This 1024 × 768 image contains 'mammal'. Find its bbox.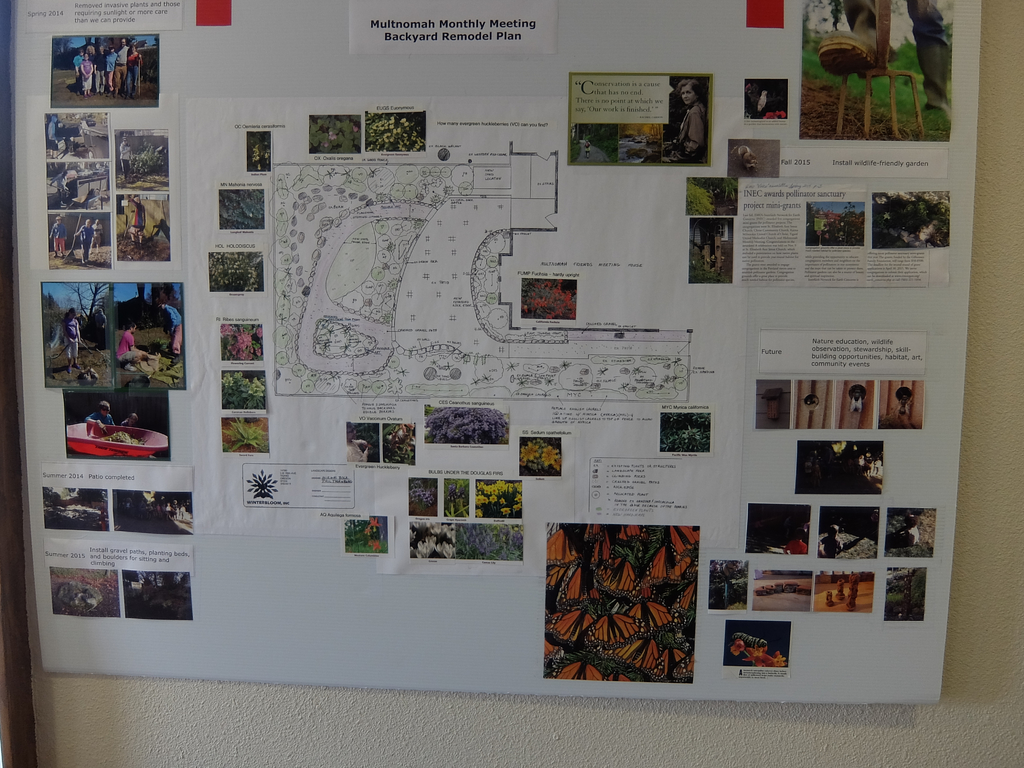
bbox=(342, 426, 370, 463).
